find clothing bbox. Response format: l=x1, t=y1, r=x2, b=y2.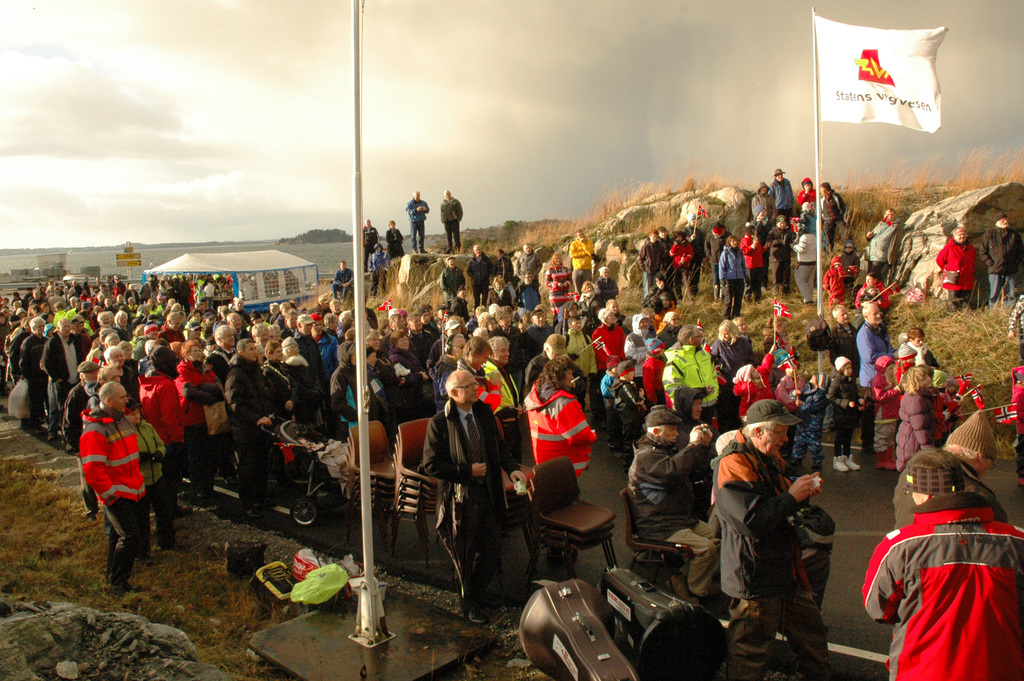
l=655, t=240, r=676, b=285.
